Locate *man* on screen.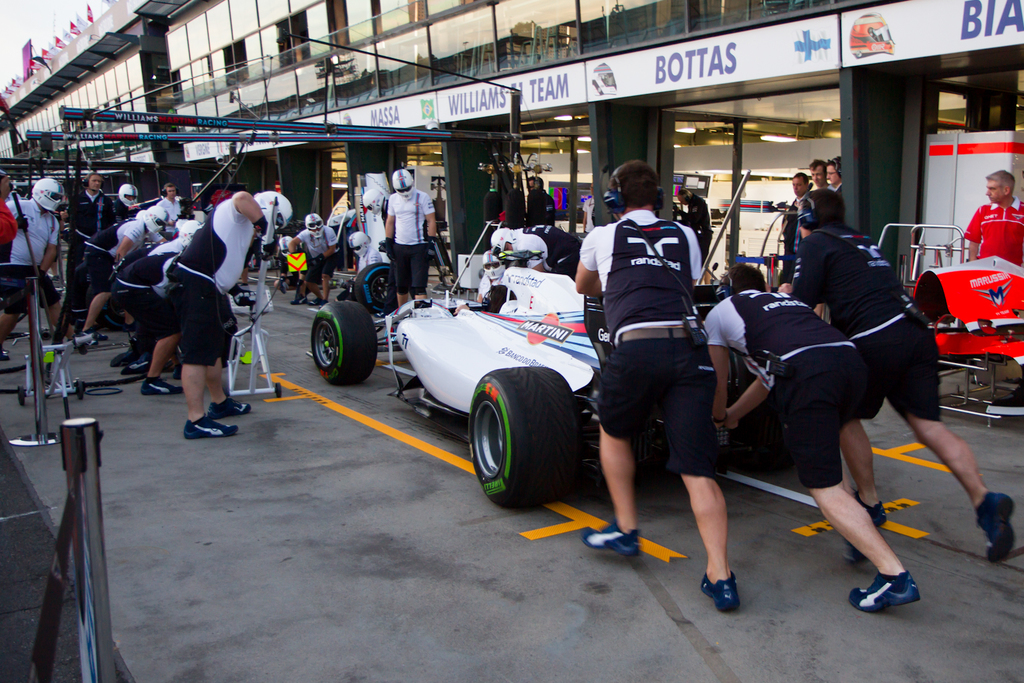
On screen at [x1=65, y1=173, x2=125, y2=302].
